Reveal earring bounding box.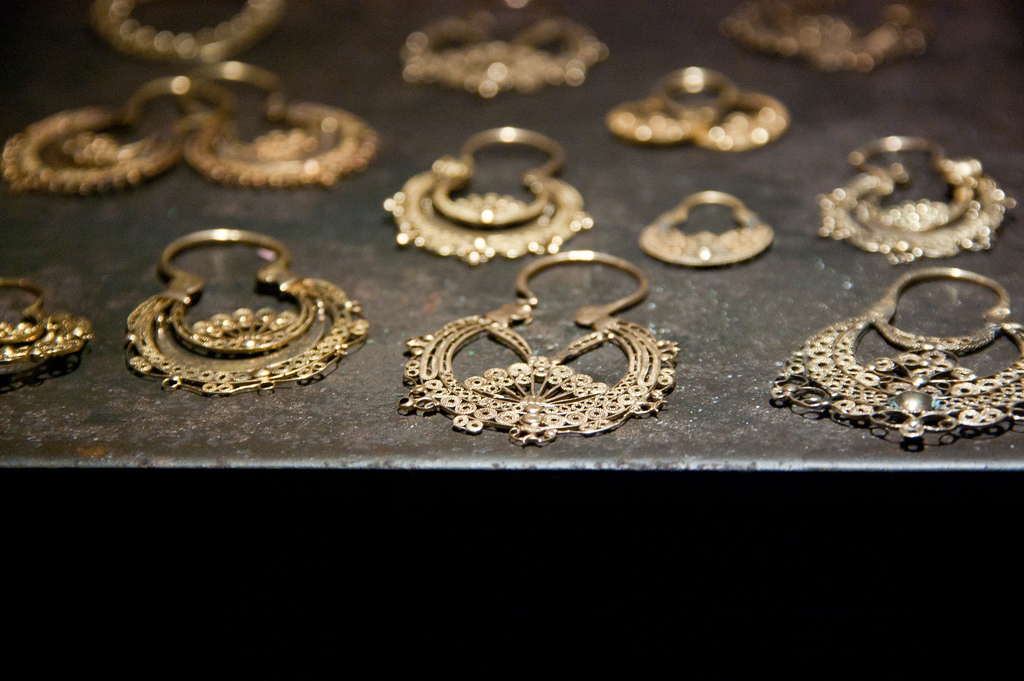
Revealed: 816 127 1015 269.
